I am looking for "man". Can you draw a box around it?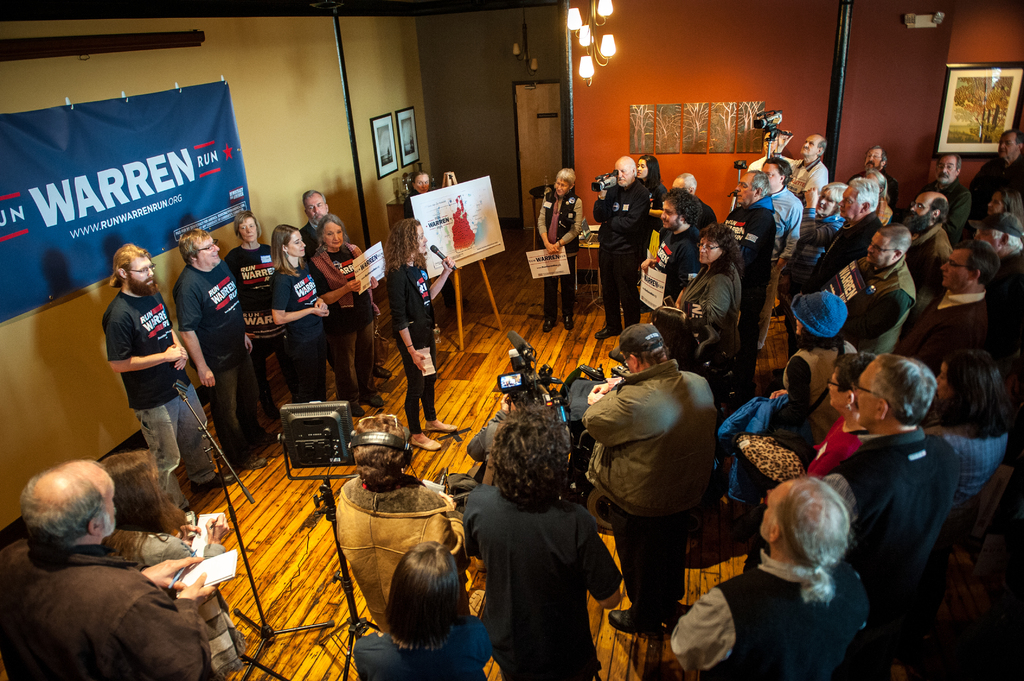
Sure, the bounding box is pyautogui.locateOnScreen(591, 158, 649, 328).
